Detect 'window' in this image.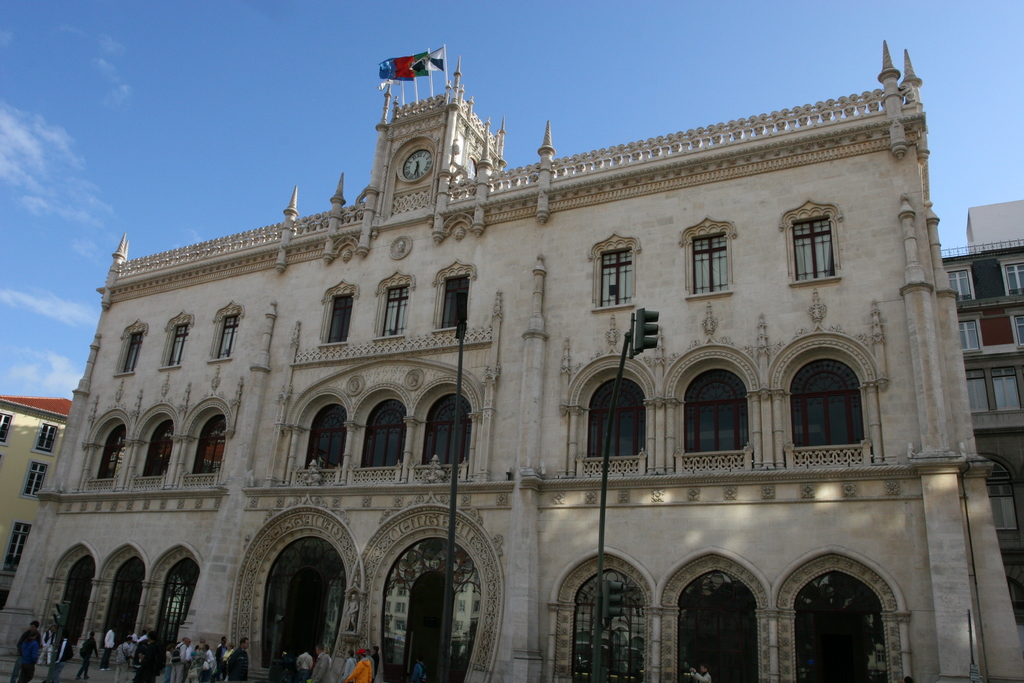
Detection: rect(124, 402, 180, 488).
